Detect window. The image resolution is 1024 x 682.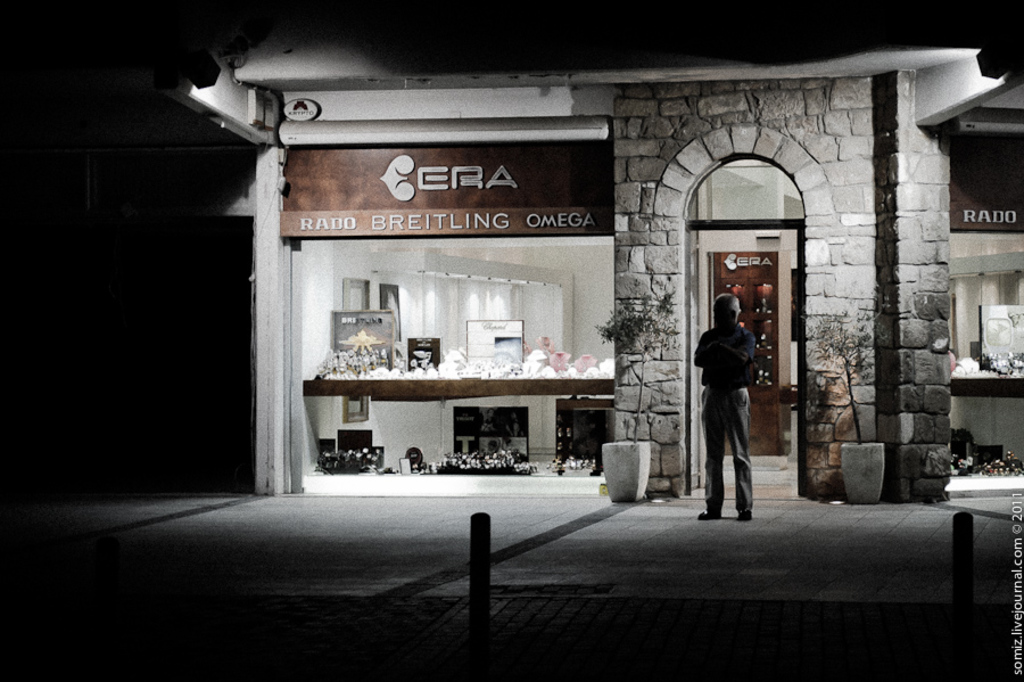
x1=683 y1=154 x2=808 y2=217.
